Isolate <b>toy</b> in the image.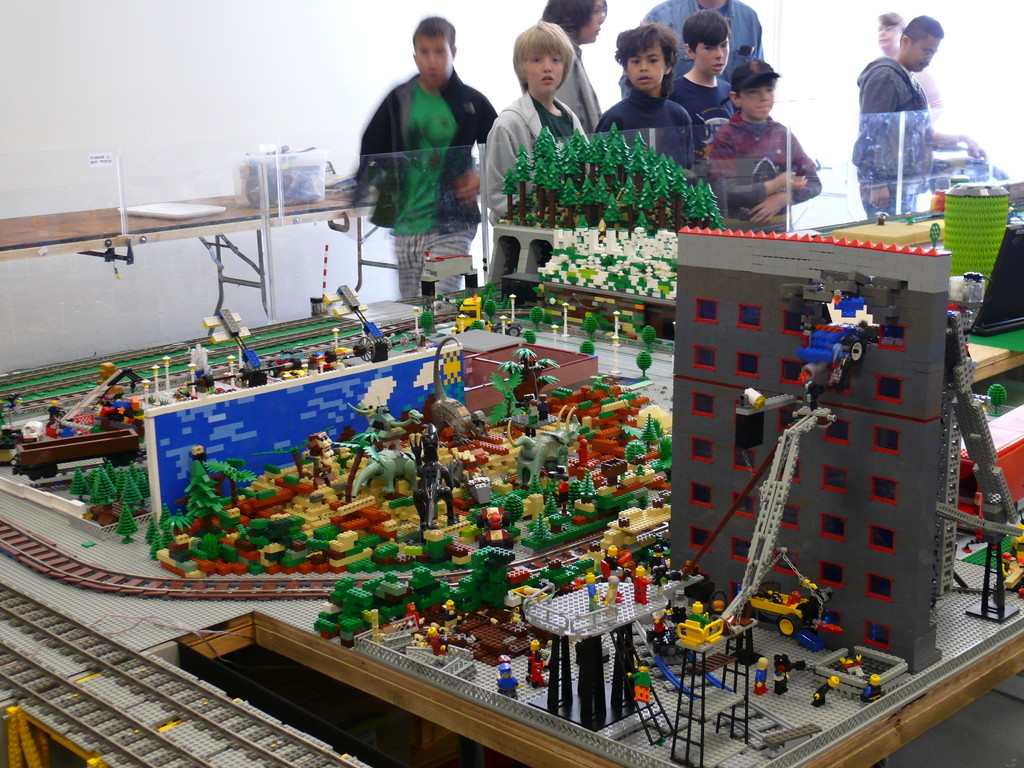
Isolated region: {"x1": 586, "y1": 574, "x2": 602, "y2": 609}.
